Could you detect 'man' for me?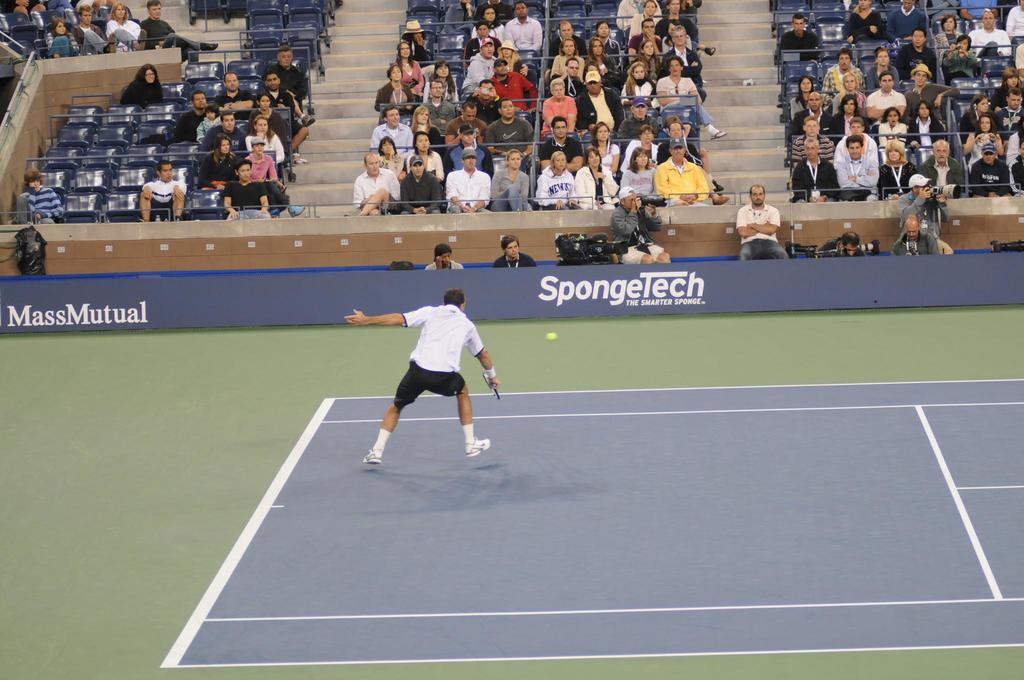
Detection result: (x1=442, y1=145, x2=493, y2=211).
